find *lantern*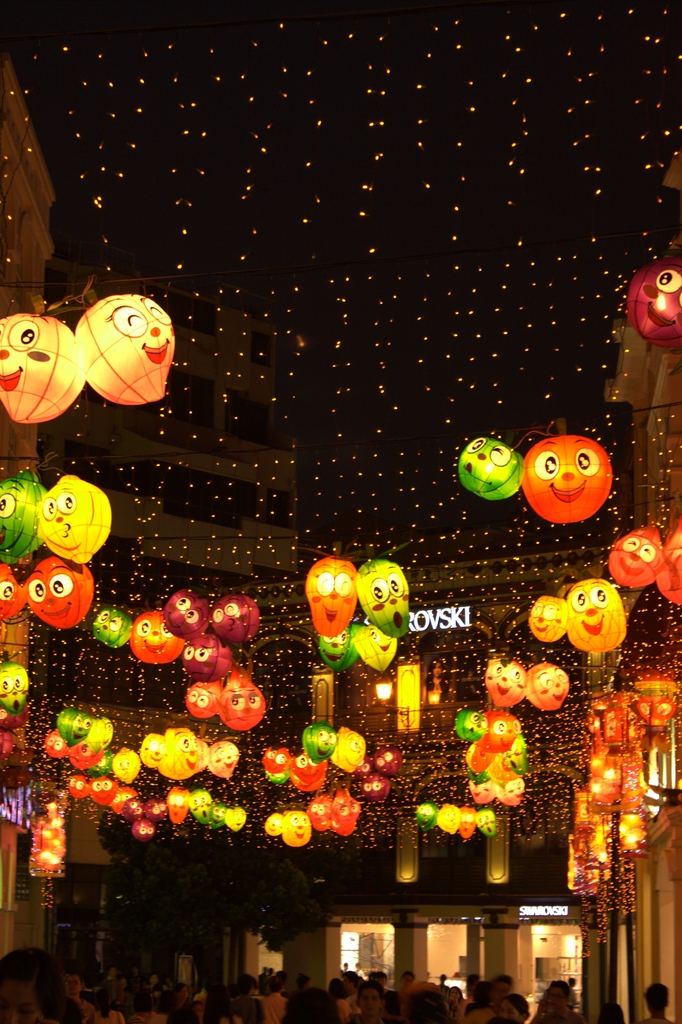
<region>0, 564, 24, 620</region>
